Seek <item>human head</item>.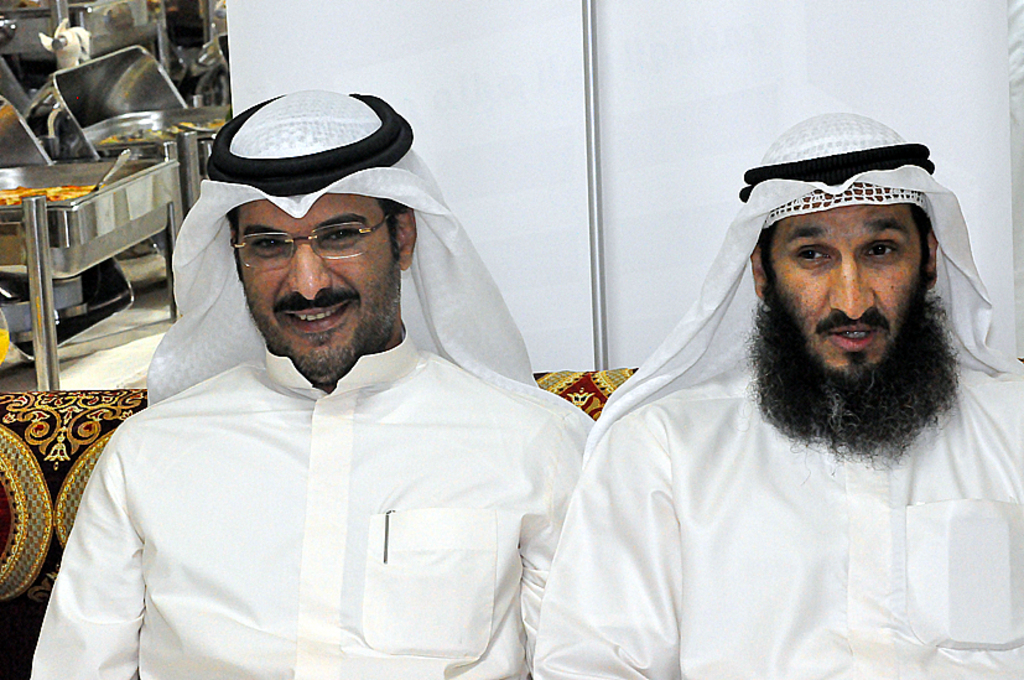
select_region(209, 85, 417, 383).
